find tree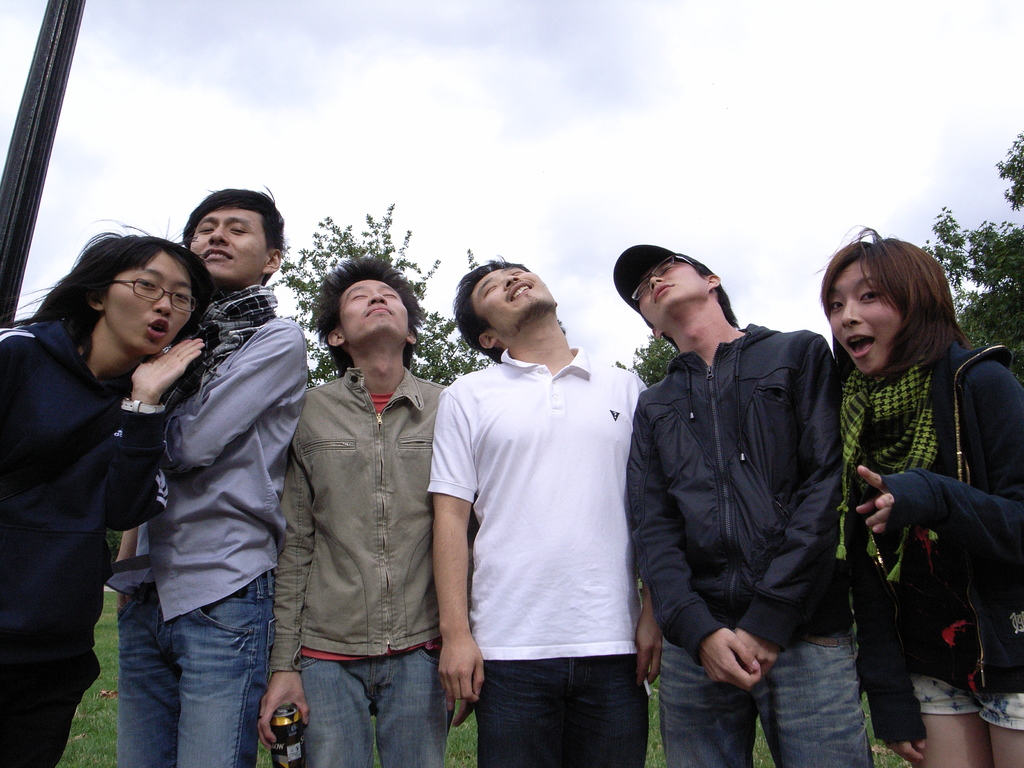
611, 329, 687, 386
